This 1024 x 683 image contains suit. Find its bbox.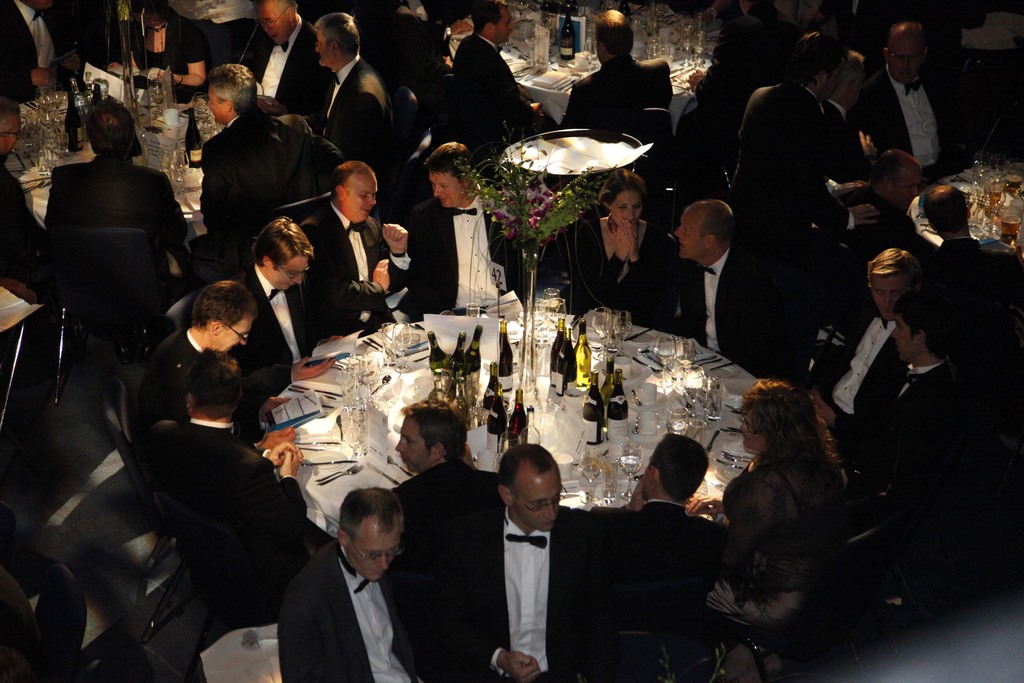
bbox=[250, 258, 324, 388].
